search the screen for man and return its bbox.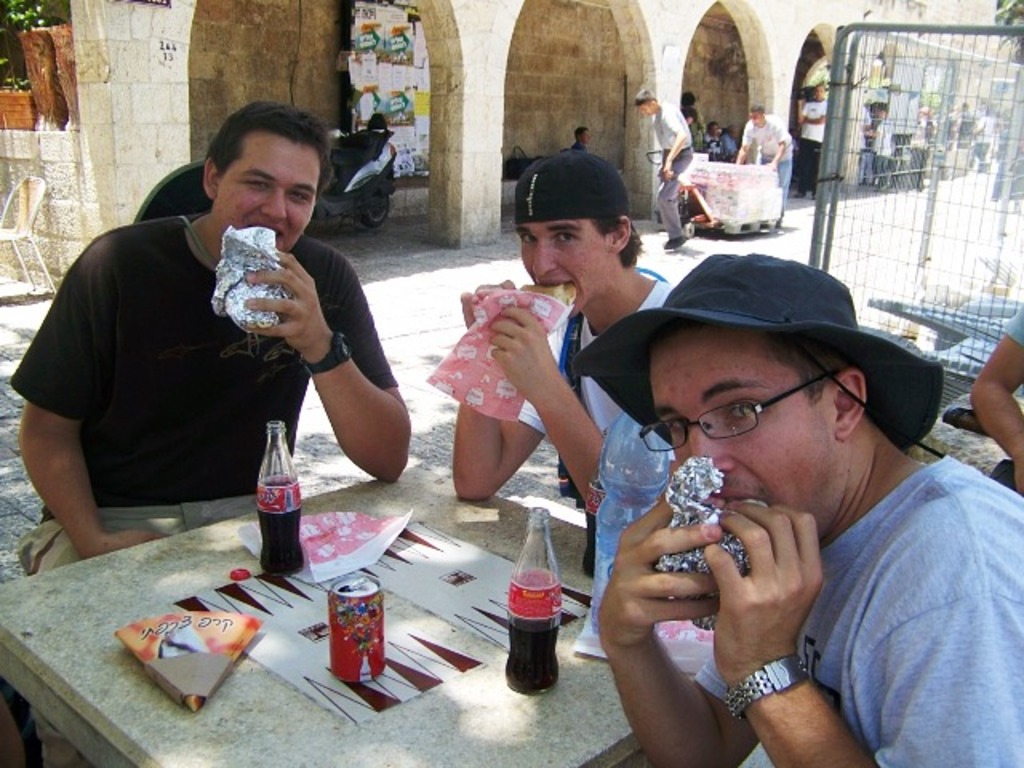
Found: Rect(6, 96, 413, 579).
